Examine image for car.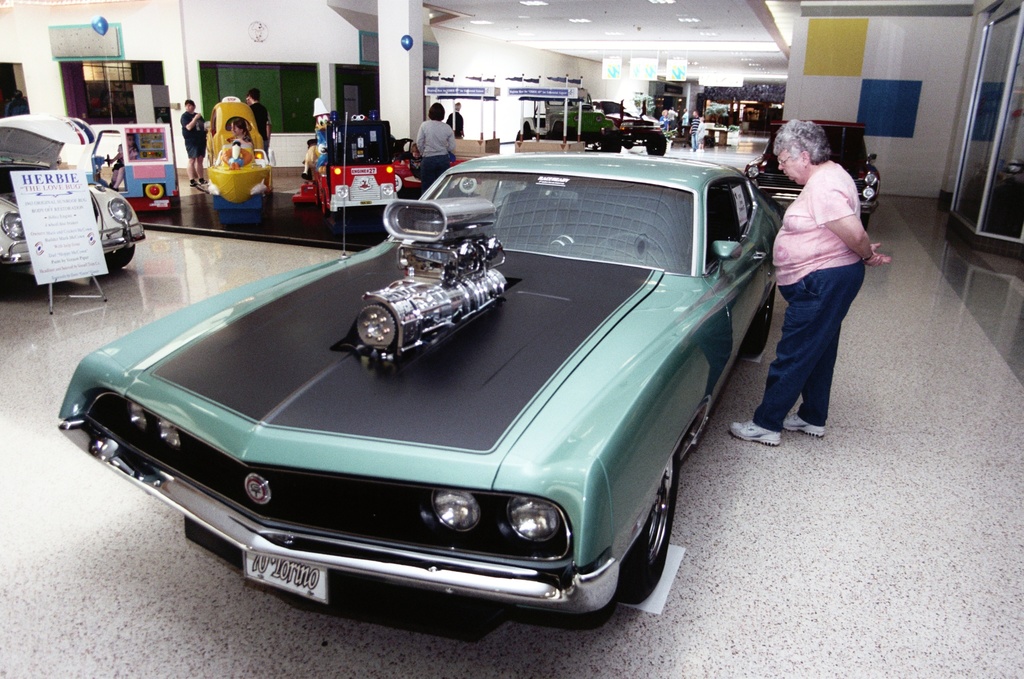
Examination result: BBox(395, 139, 481, 195).
